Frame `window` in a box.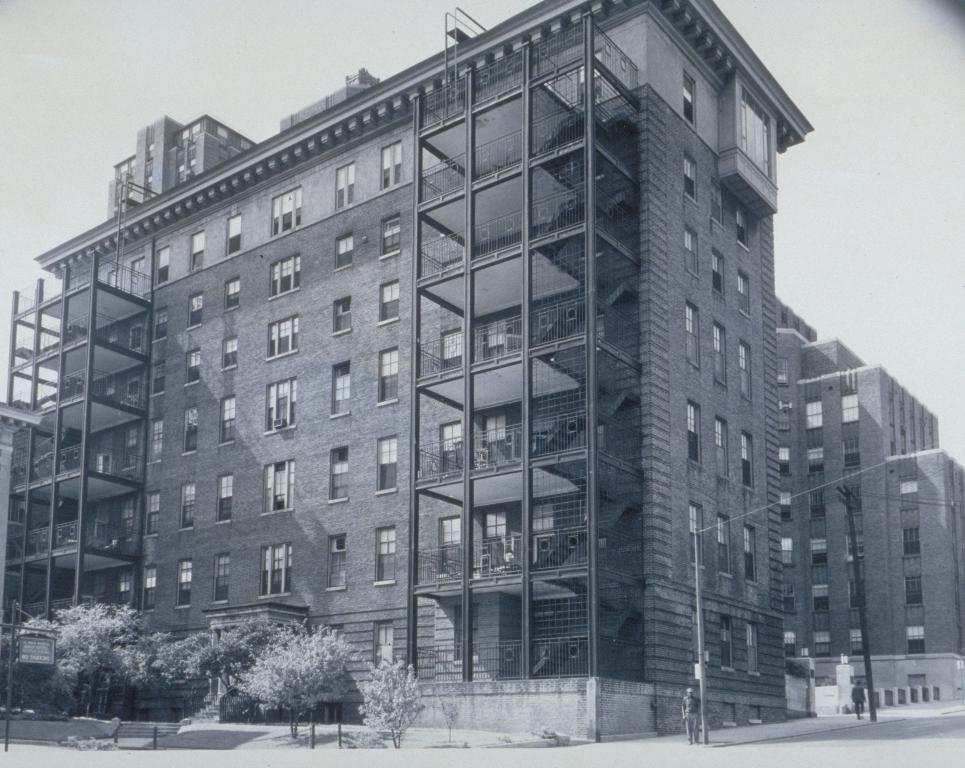
(127,425,140,467).
